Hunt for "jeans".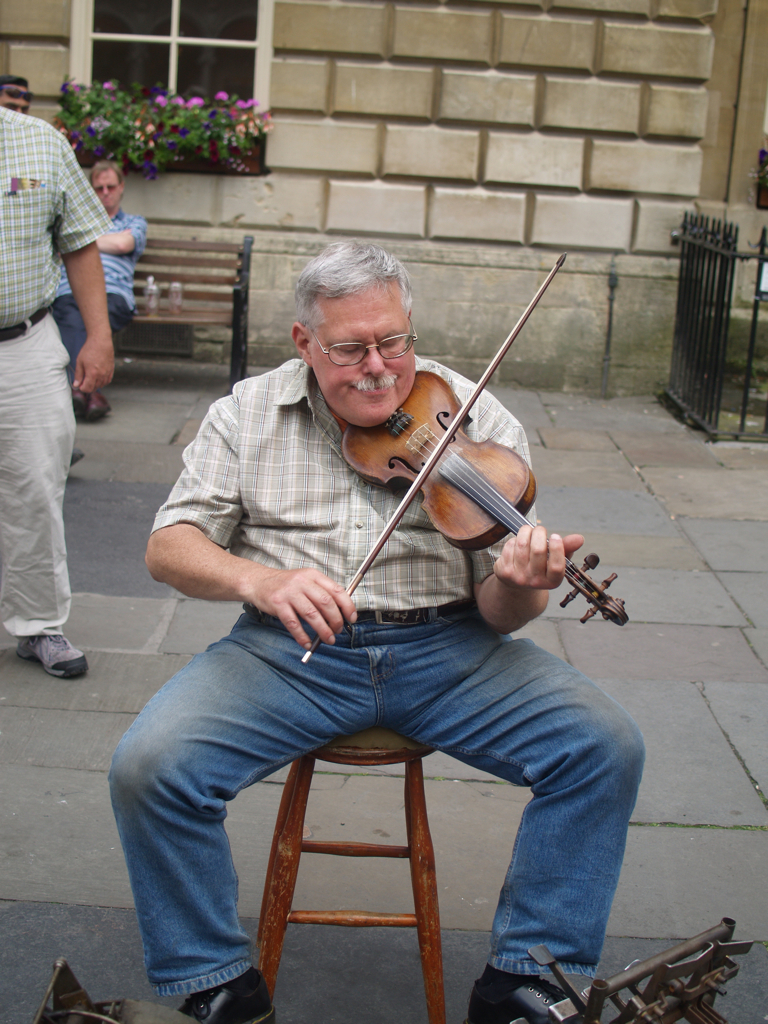
Hunted down at 107, 606, 634, 962.
